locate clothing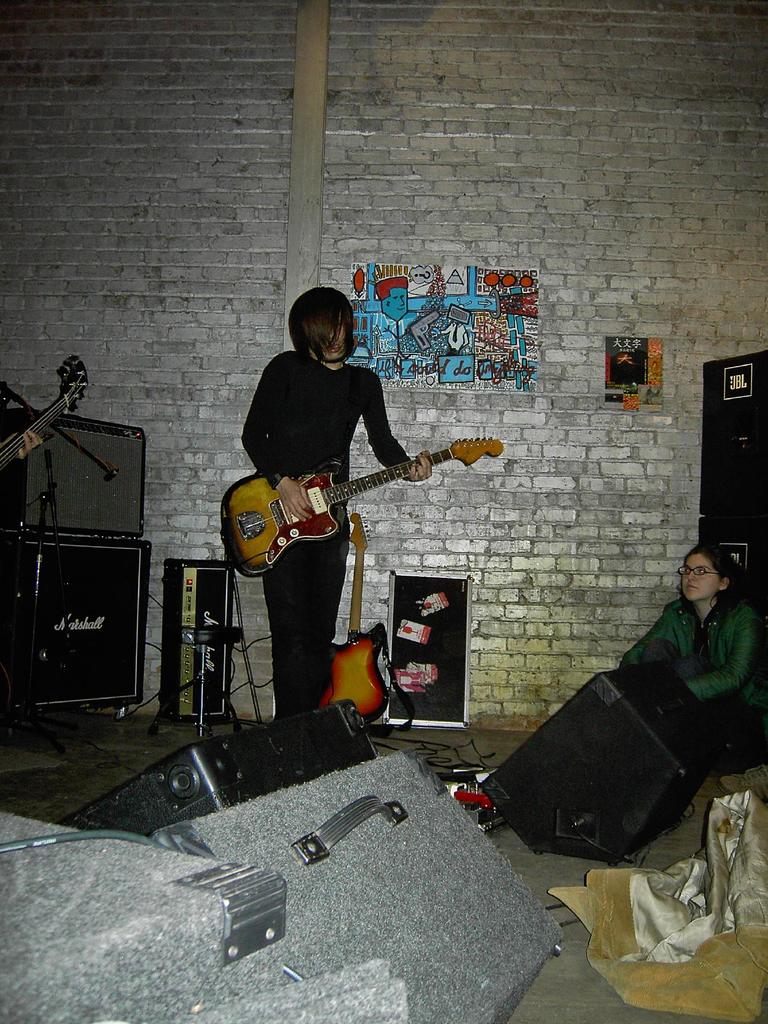
pyautogui.locateOnScreen(220, 339, 420, 738)
